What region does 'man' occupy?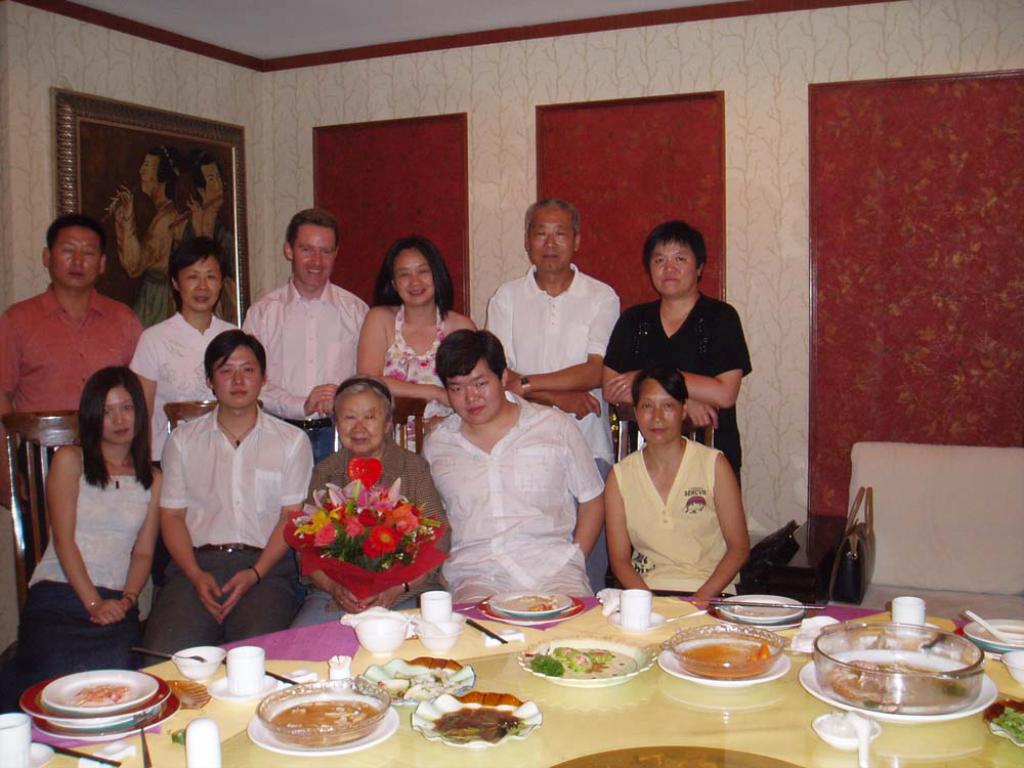
{"x1": 147, "y1": 322, "x2": 301, "y2": 651}.
